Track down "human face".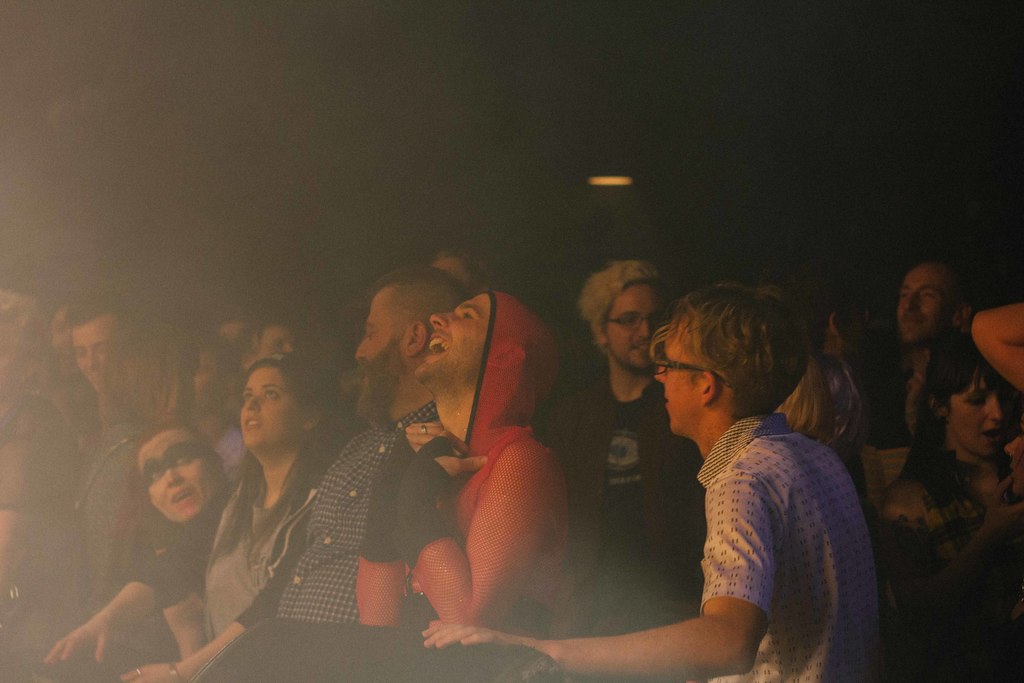
Tracked to 901 265 951 345.
